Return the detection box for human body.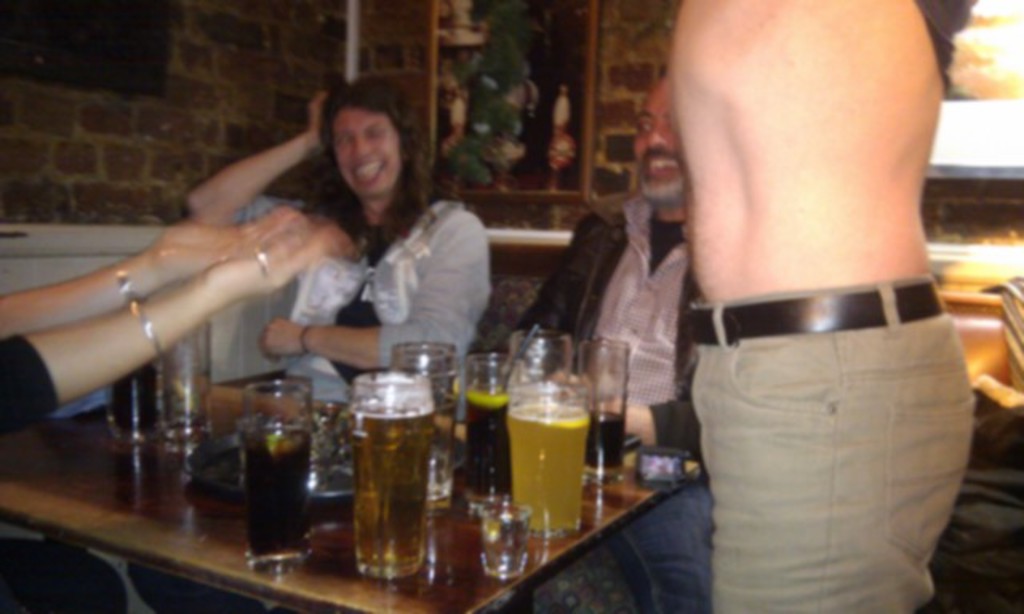
x1=522, y1=77, x2=714, y2=612.
